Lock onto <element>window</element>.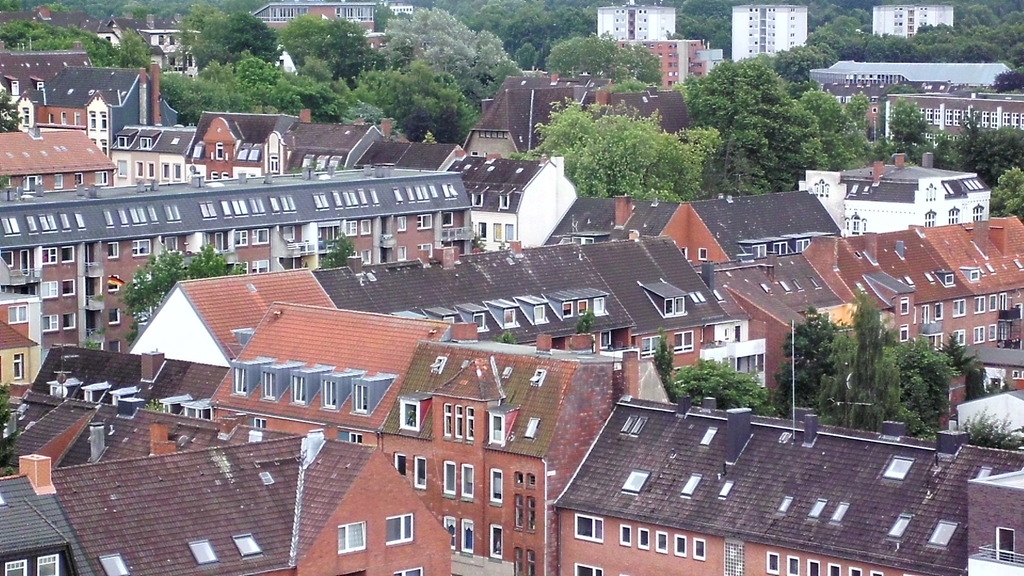
Locked: detection(636, 525, 651, 548).
